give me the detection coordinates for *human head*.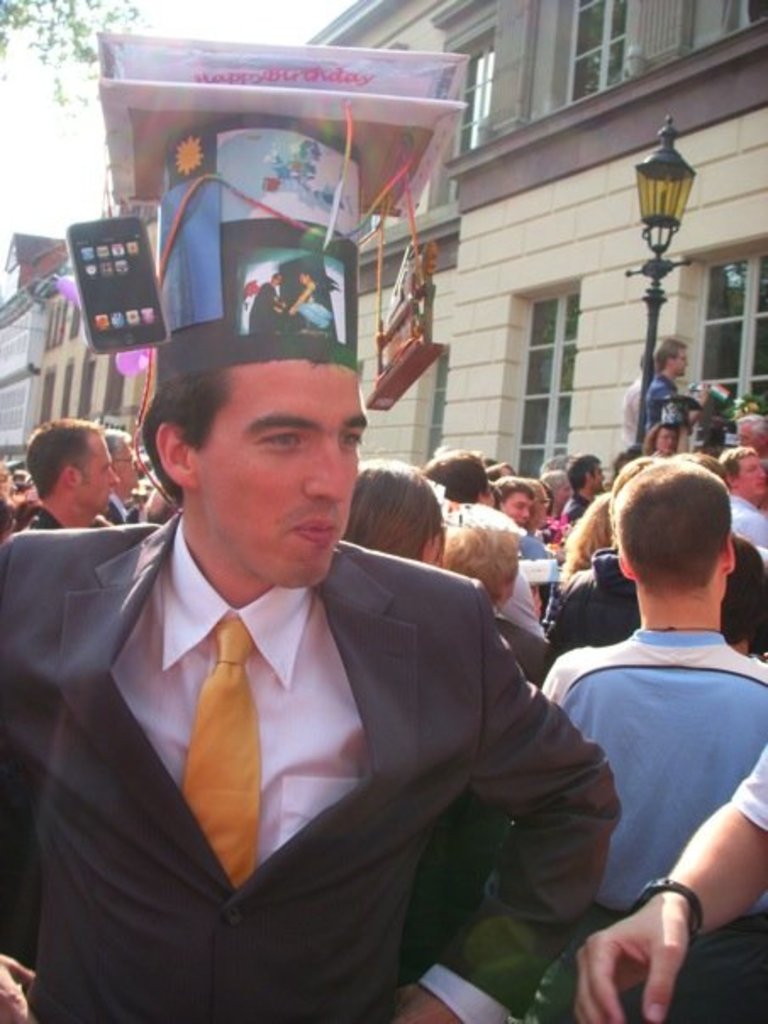
<region>110, 432, 139, 504</region>.
